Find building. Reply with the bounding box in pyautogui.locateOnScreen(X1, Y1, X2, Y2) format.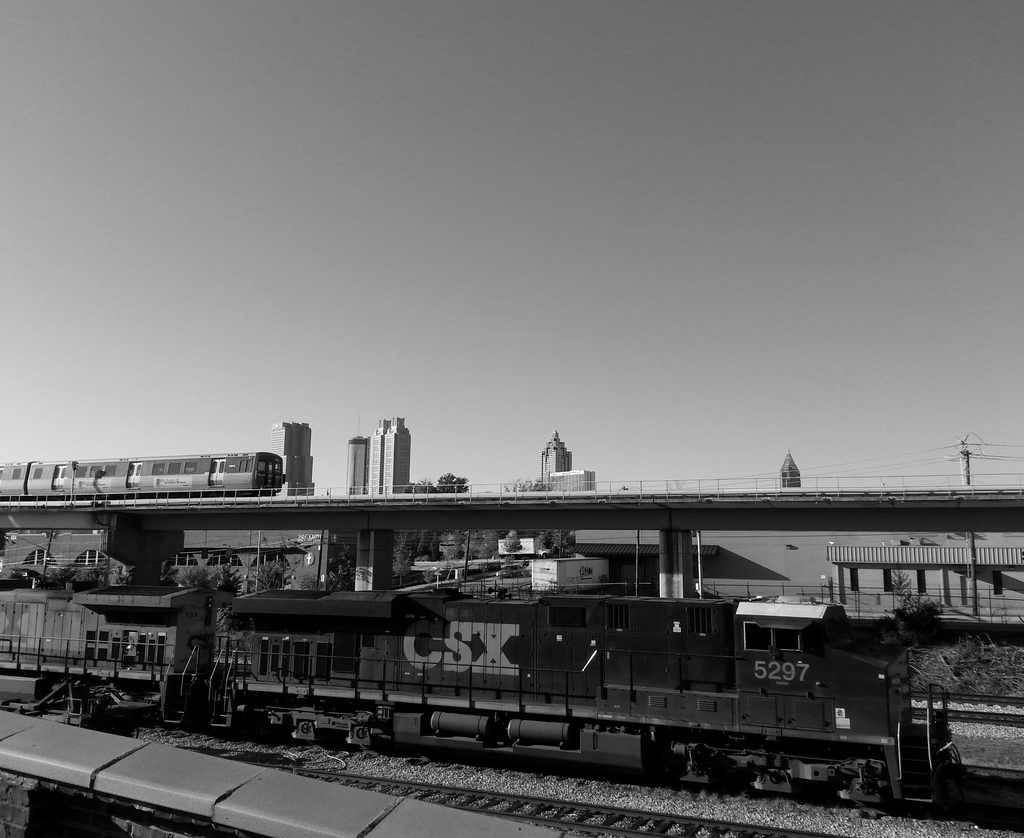
pyautogui.locateOnScreen(776, 449, 801, 488).
